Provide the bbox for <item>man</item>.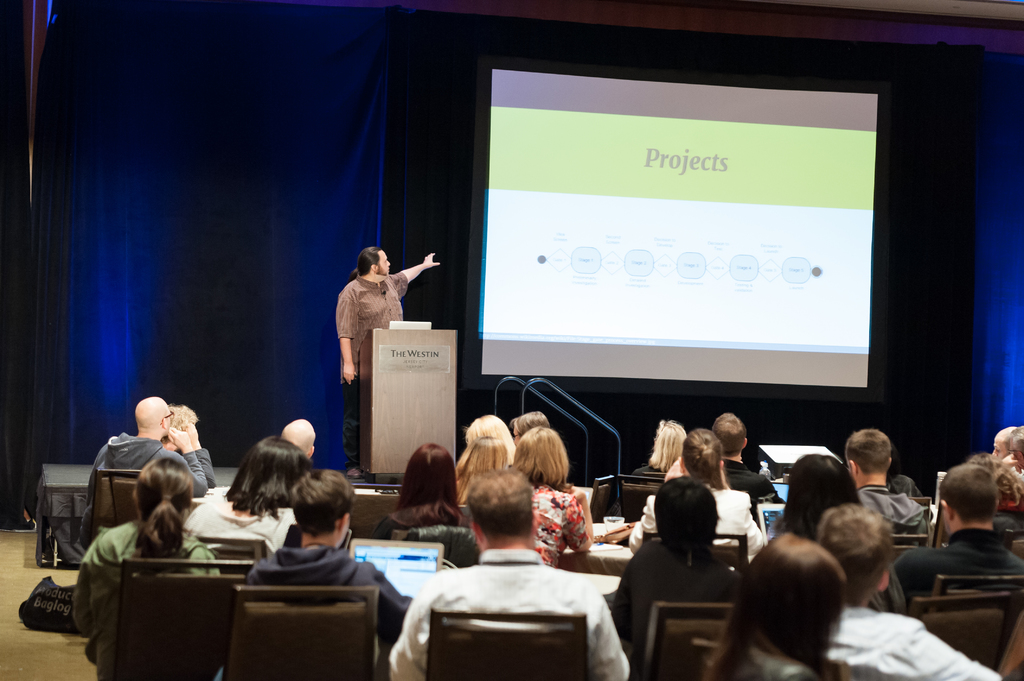
pyautogui.locateOnScreen(333, 244, 442, 476).
